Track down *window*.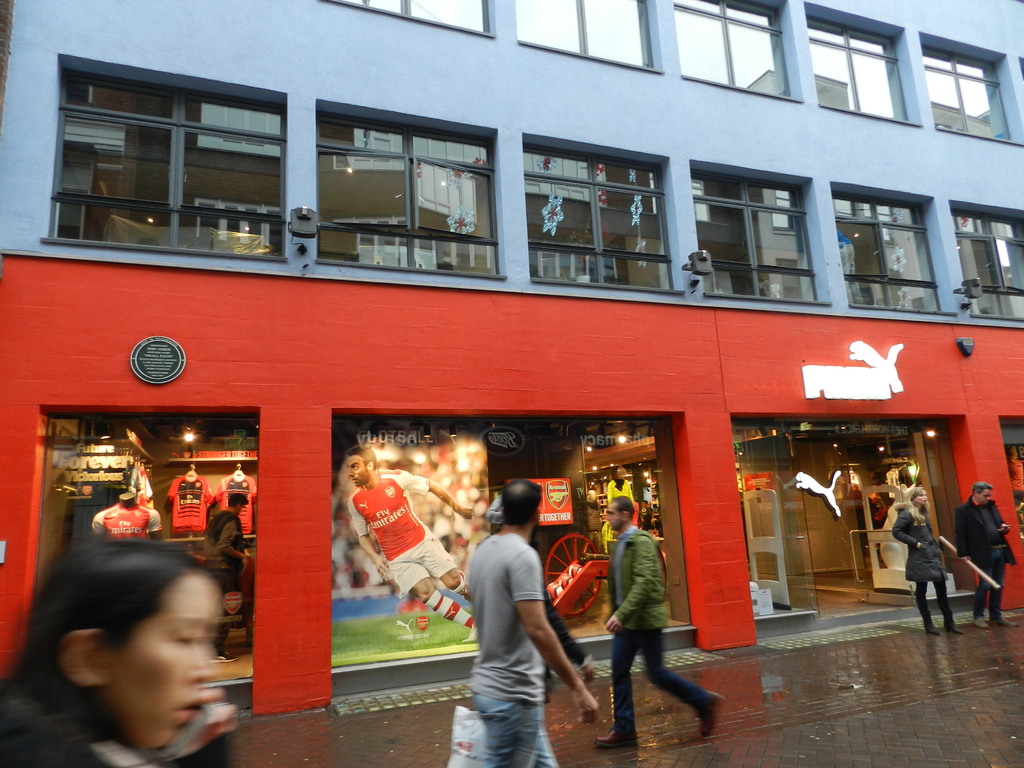
Tracked to (x1=321, y1=0, x2=492, y2=33).
